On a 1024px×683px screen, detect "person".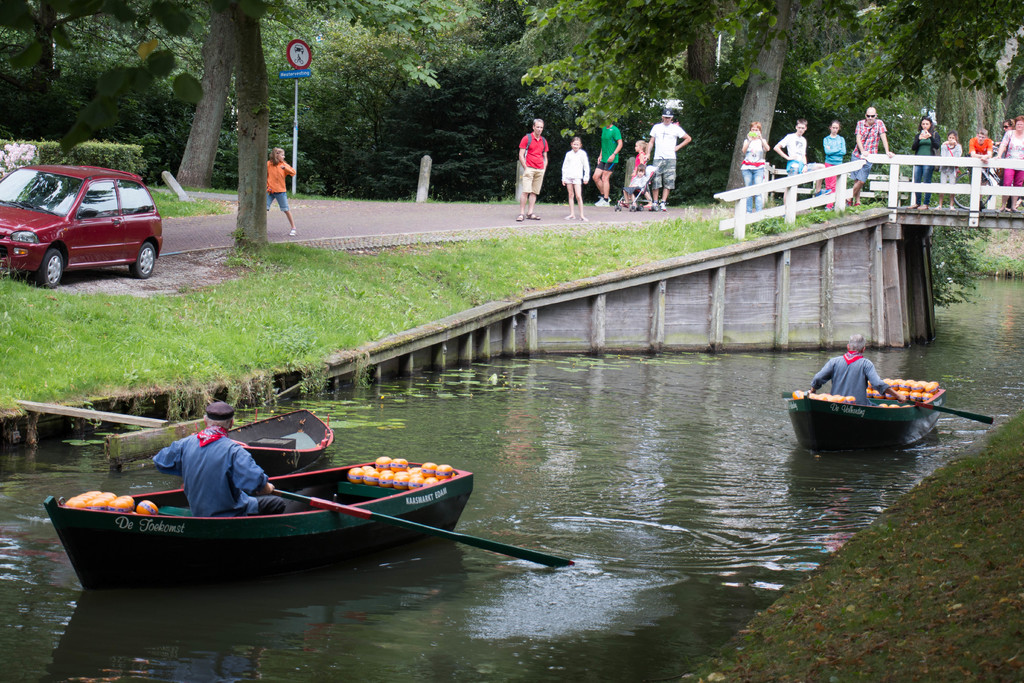
region(632, 139, 647, 174).
